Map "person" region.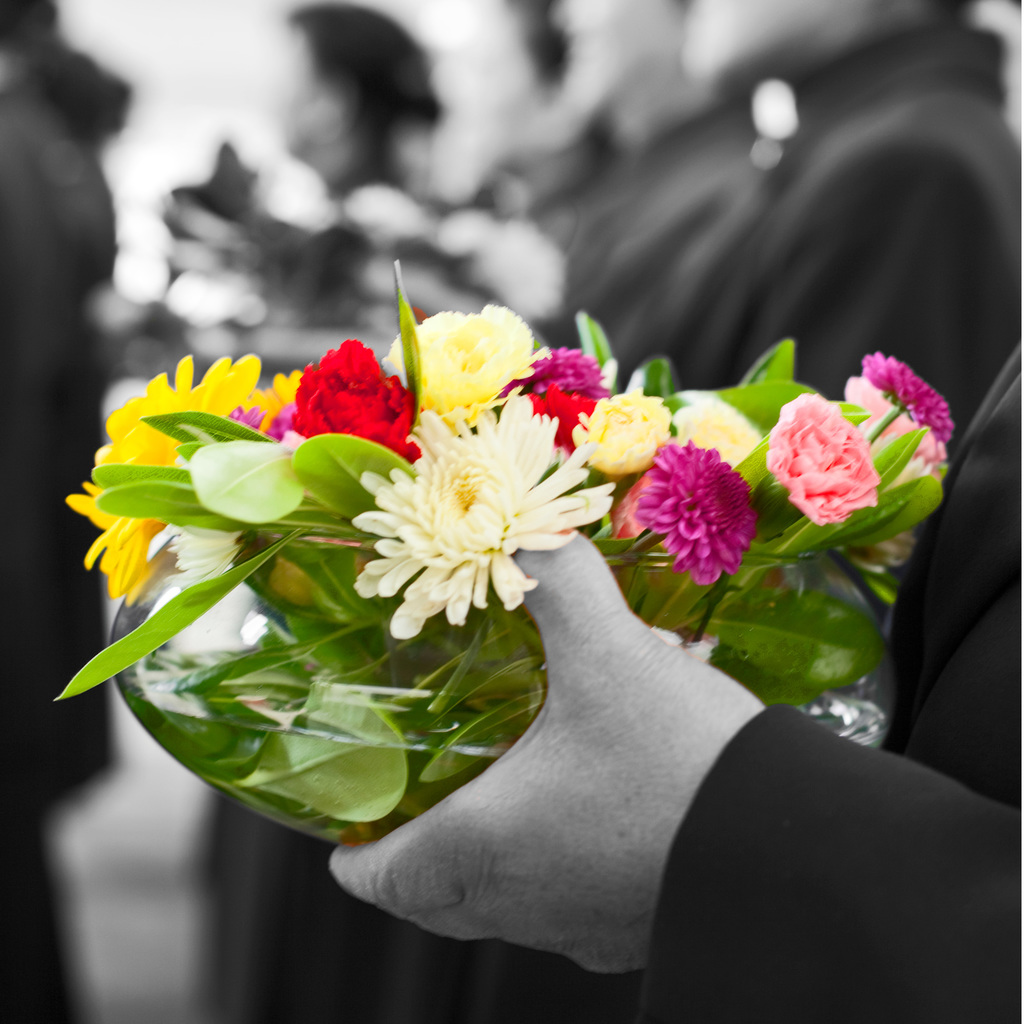
Mapped to bbox=[159, 0, 451, 1023].
